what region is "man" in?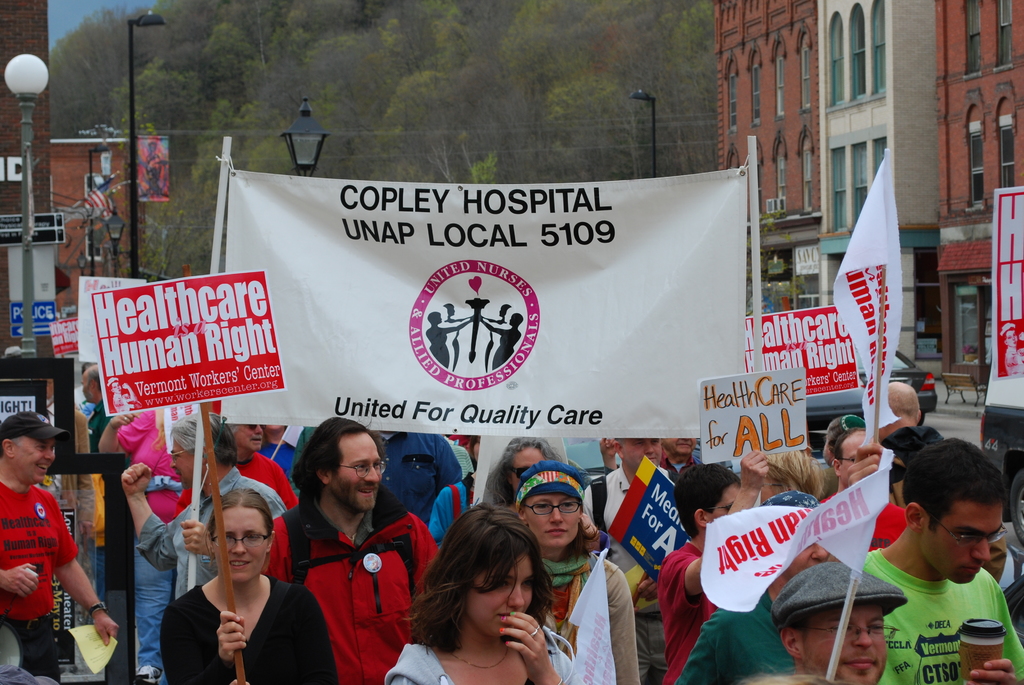
Rect(5, 434, 108, 666).
